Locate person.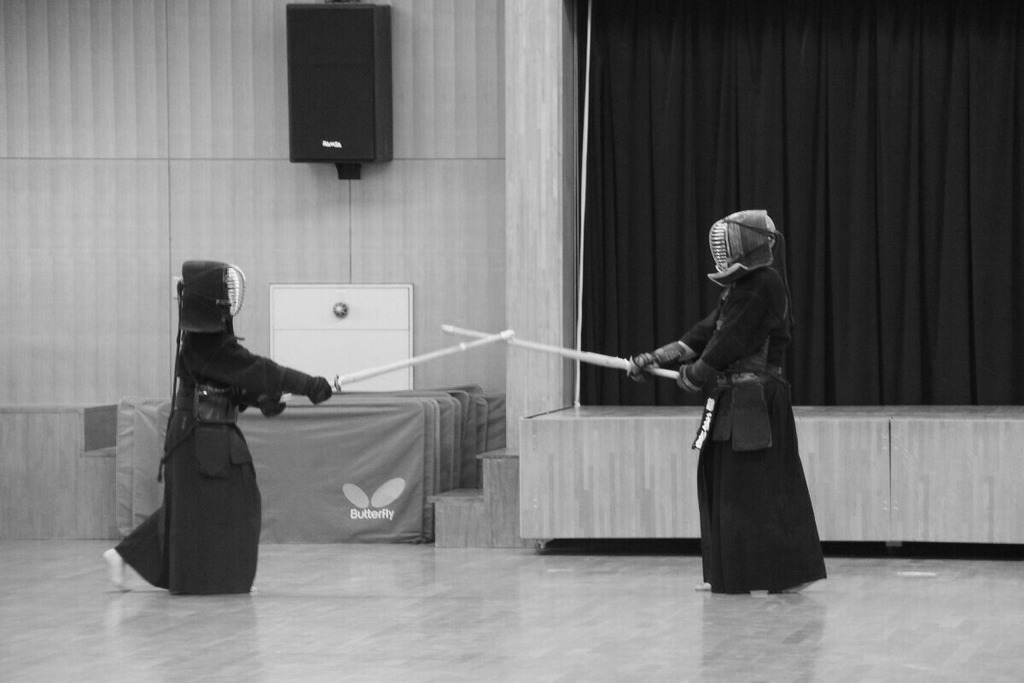
Bounding box: box=[625, 211, 826, 597].
